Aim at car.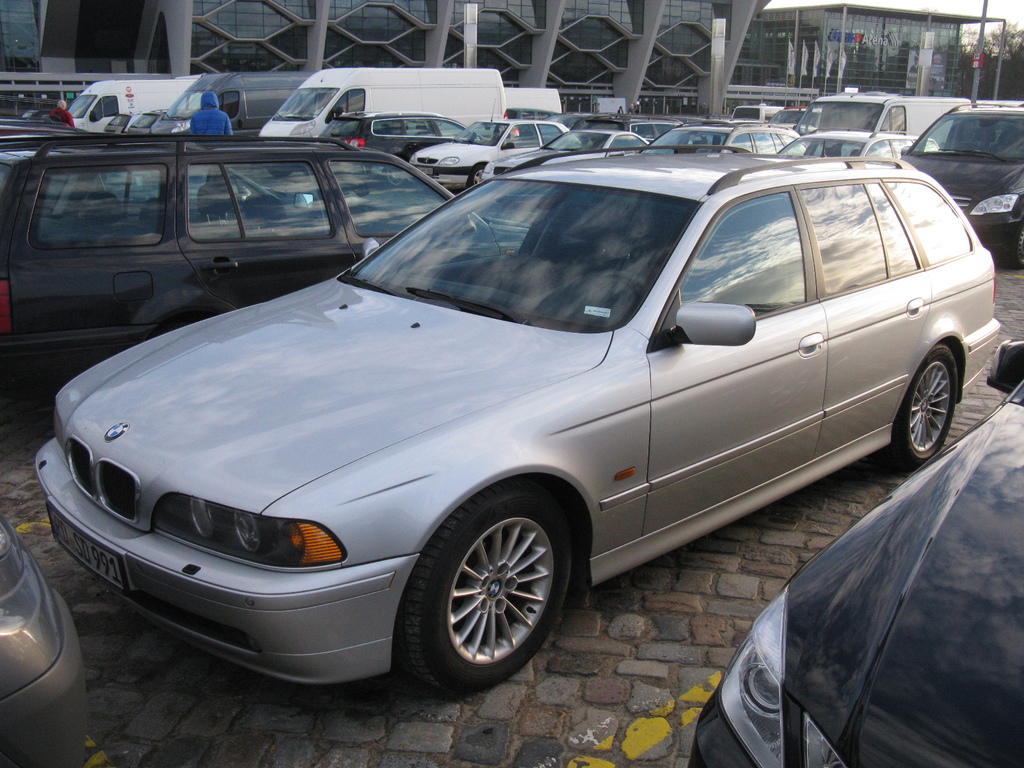
Aimed at <region>647, 125, 794, 159</region>.
